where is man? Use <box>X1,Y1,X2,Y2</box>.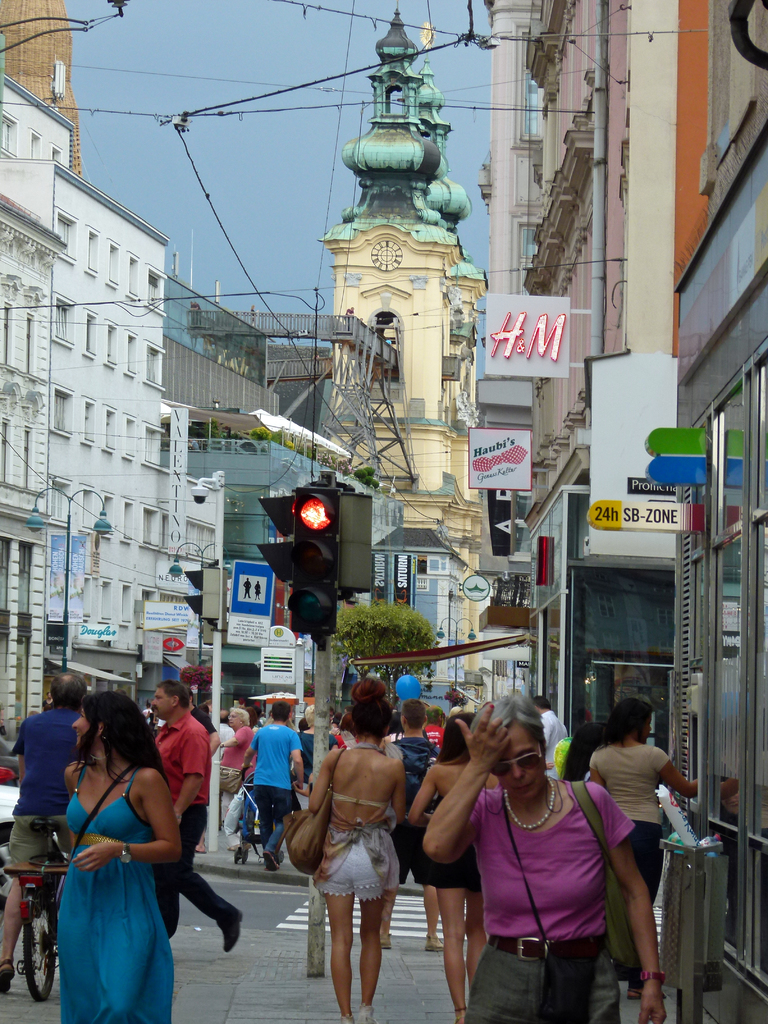
<box>219,703,257,813</box>.
